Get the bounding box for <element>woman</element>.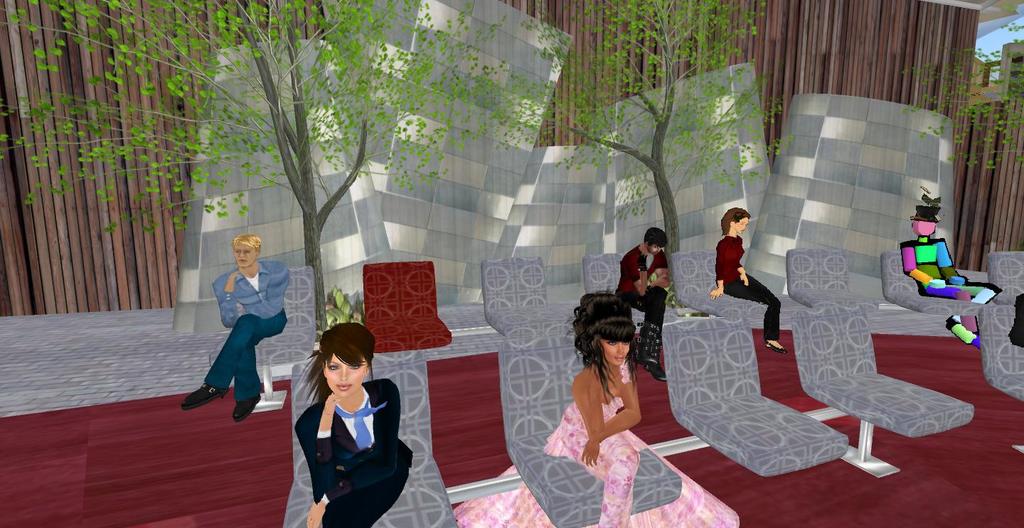
<box>279,316,414,521</box>.
